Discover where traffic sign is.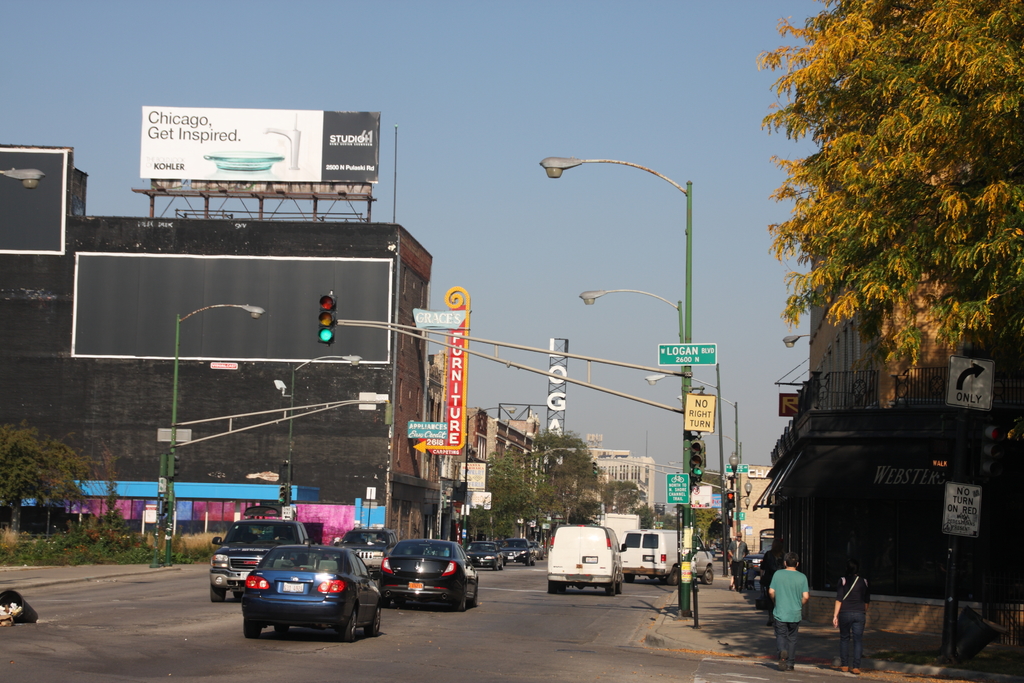
Discovered at bbox(942, 484, 982, 537).
